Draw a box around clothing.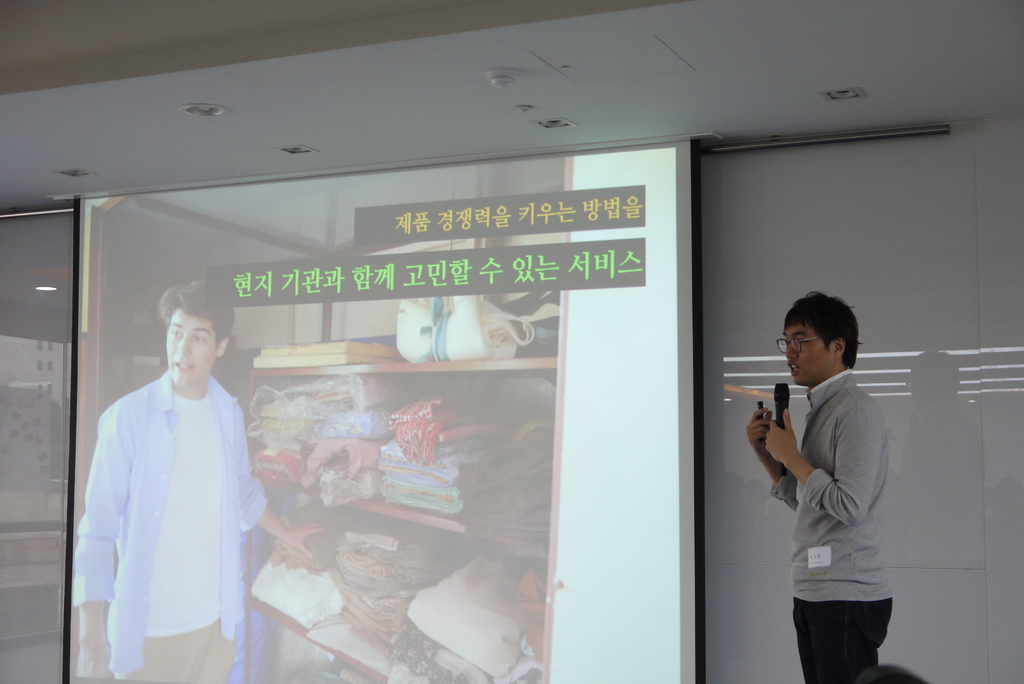
[left=74, top=373, right=266, bottom=683].
